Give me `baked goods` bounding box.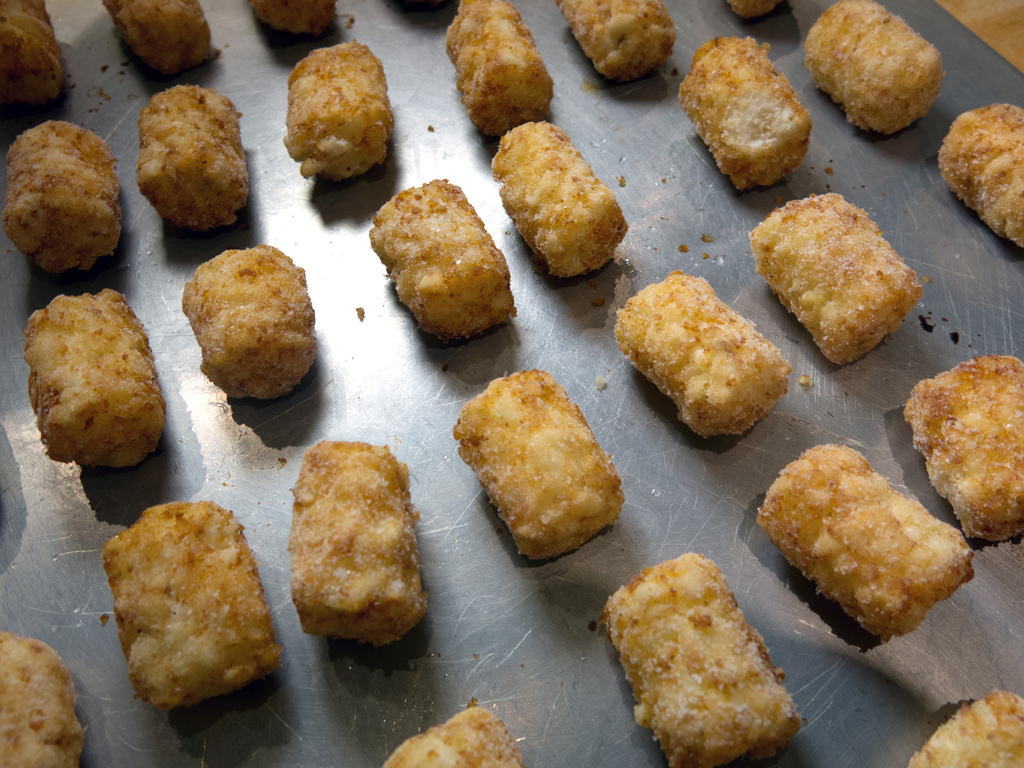
bbox(440, 0, 554, 139).
